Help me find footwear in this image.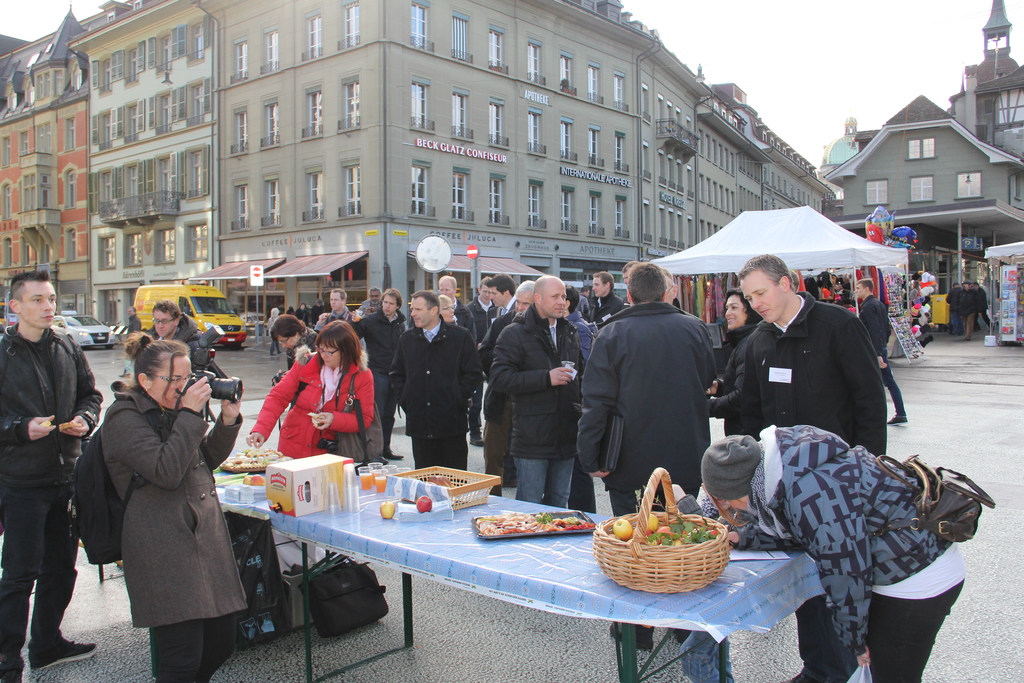
Found it: <bbox>0, 652, 18, 682</bbox>.
